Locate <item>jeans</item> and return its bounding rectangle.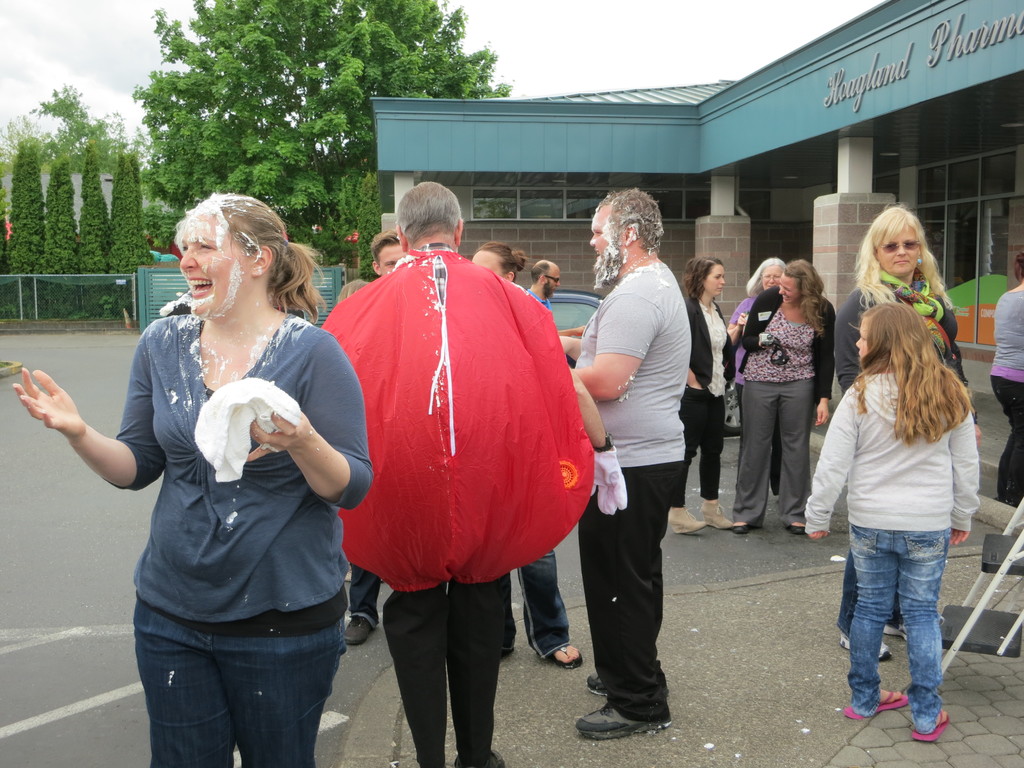
<bbox>836, 552, 902, 639</bbox>.
